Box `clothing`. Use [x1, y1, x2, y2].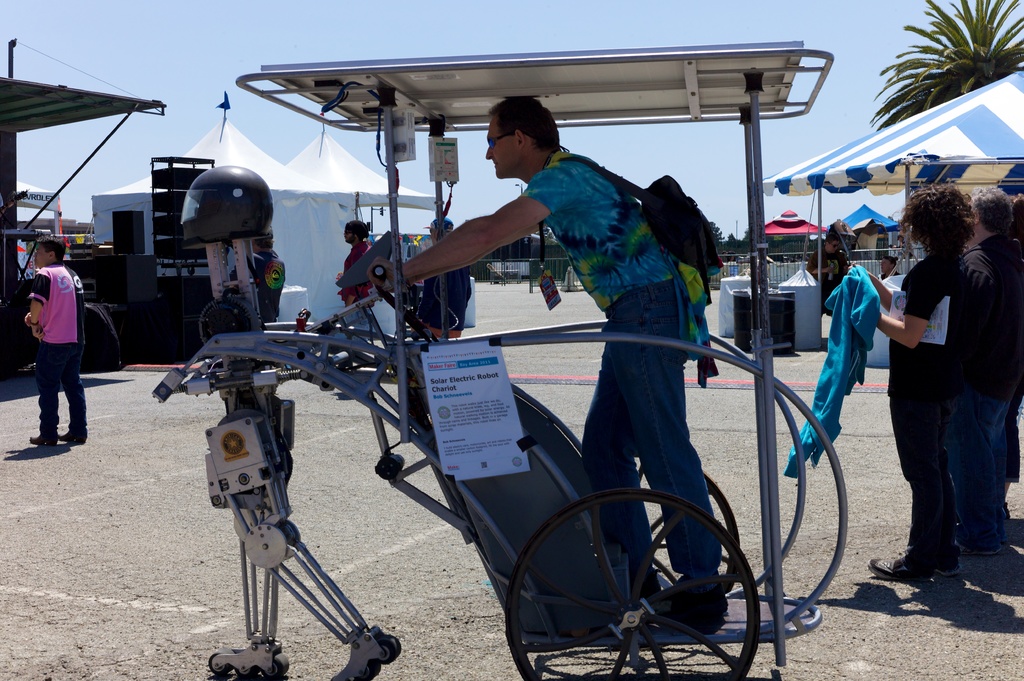
[26, 262, 92, 444].
